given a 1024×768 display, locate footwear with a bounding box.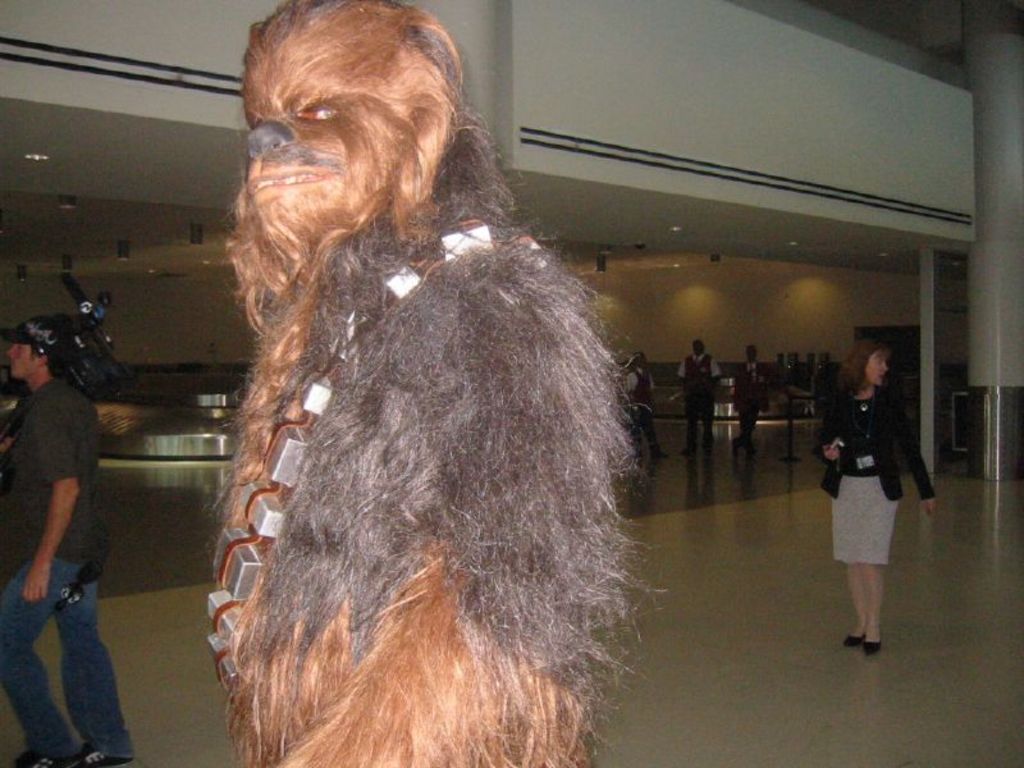
Located: [x1=12, y1=748, x2=78, y2=767].
